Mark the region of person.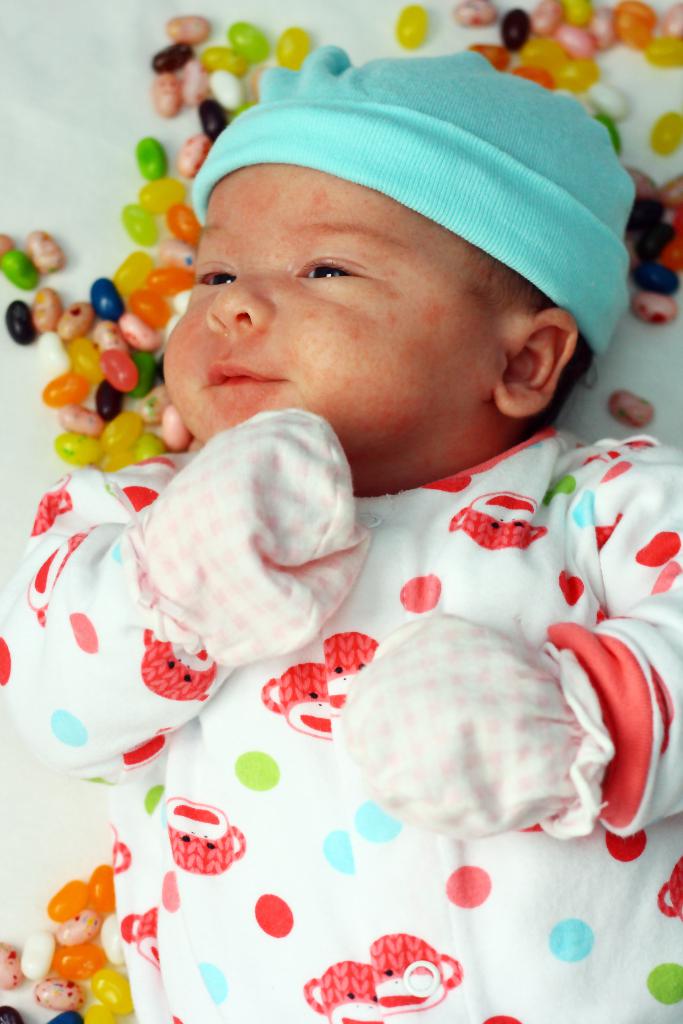
Region: x1=98, y1=52, x2=679, y2=687.
